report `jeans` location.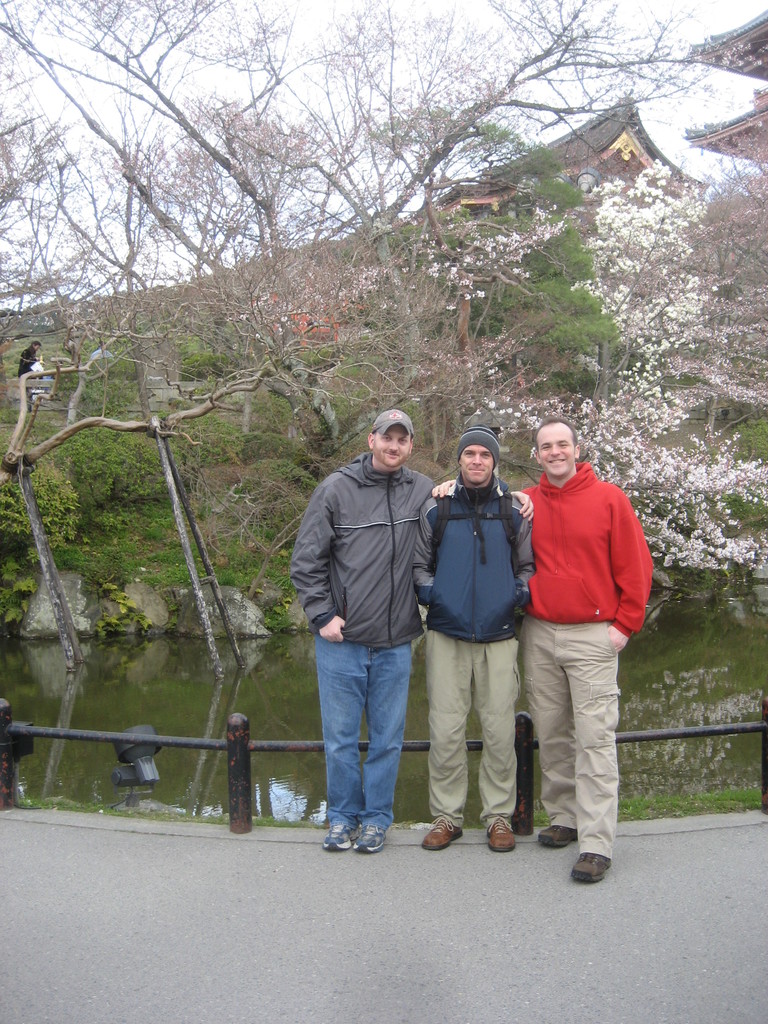
Report: region(310, 613, 441, 892).
